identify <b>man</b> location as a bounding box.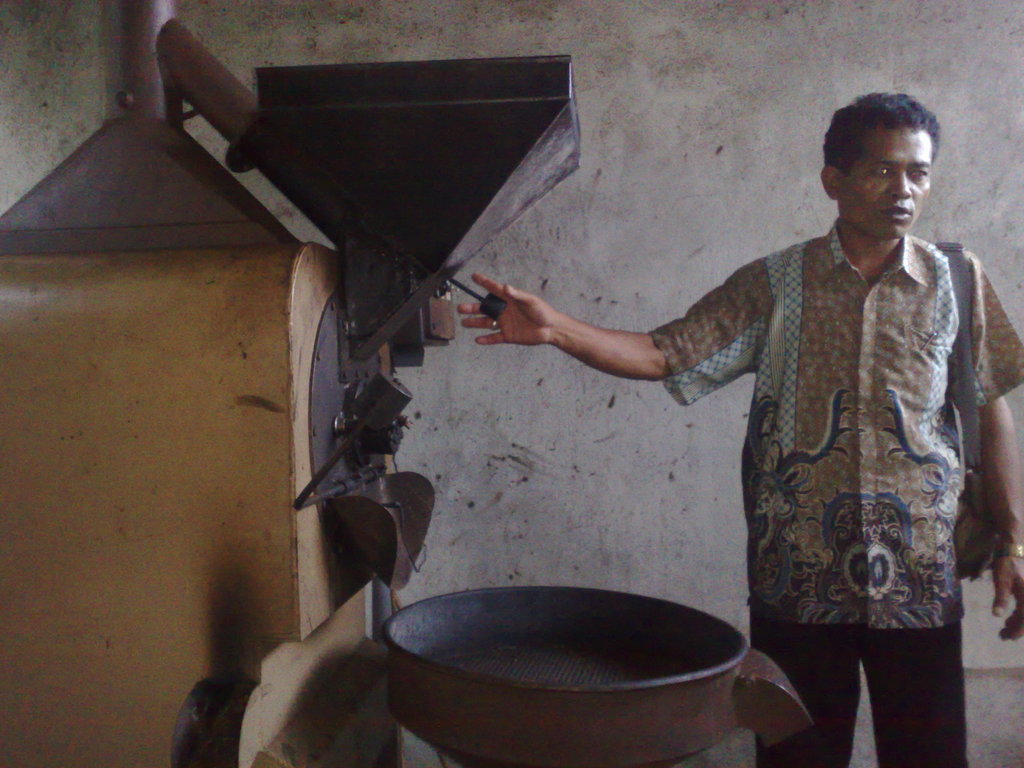
box(458, 93, 1023, 767).
